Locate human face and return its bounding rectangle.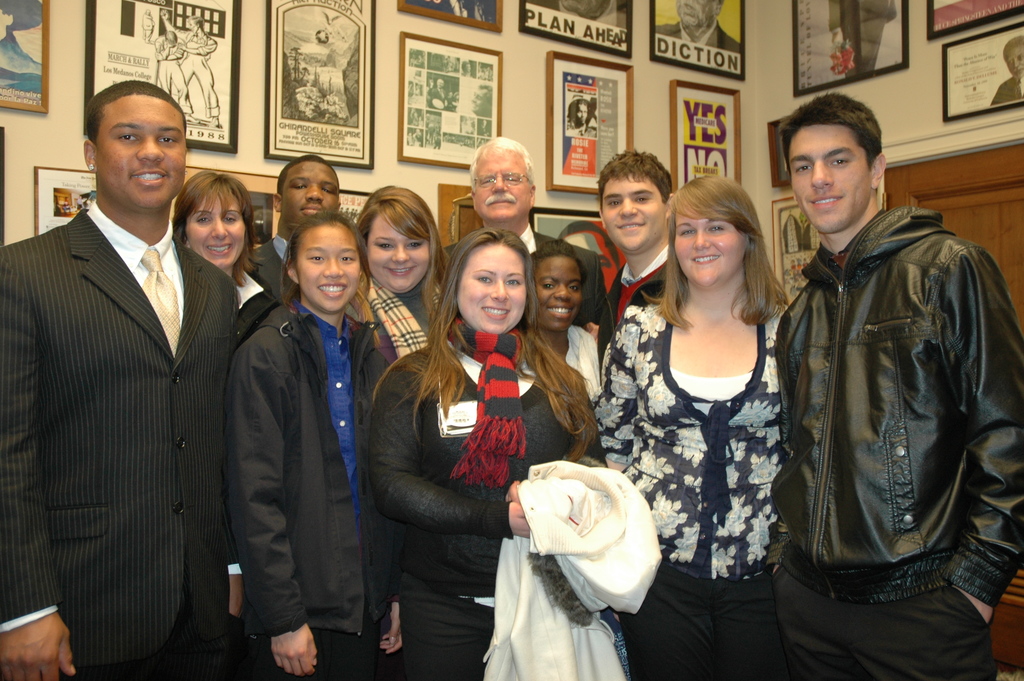
369, 196, 430, 292.
